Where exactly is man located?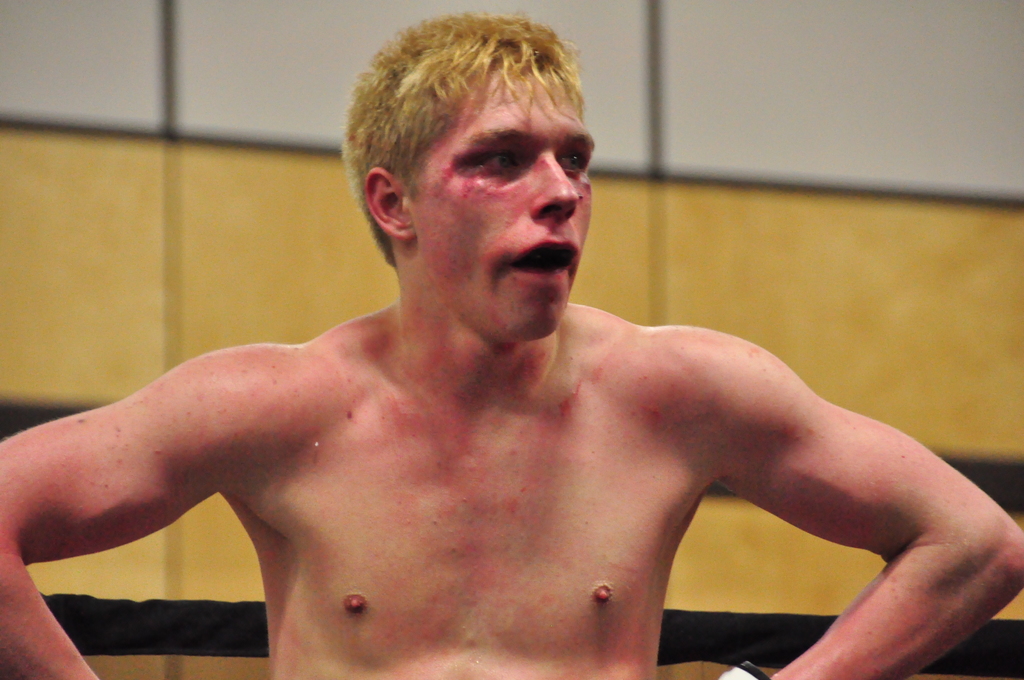
Its bounding box is 0:6:1023:679.
